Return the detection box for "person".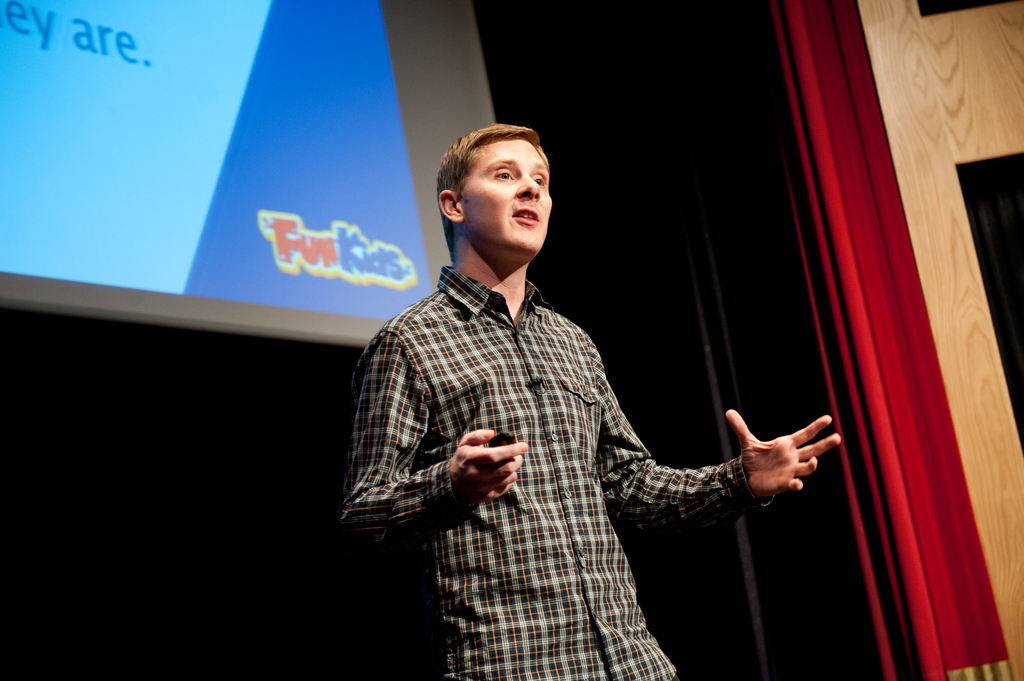
<box>329,125,842,680</box>.
